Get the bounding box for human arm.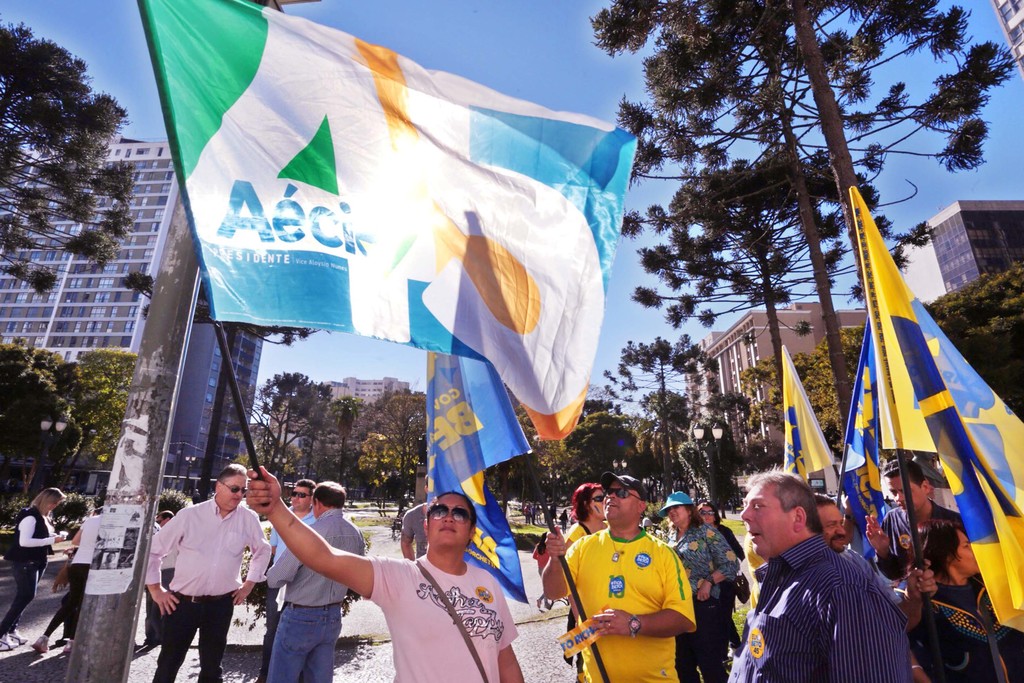
bbox=[241, 463, 420, 610].
